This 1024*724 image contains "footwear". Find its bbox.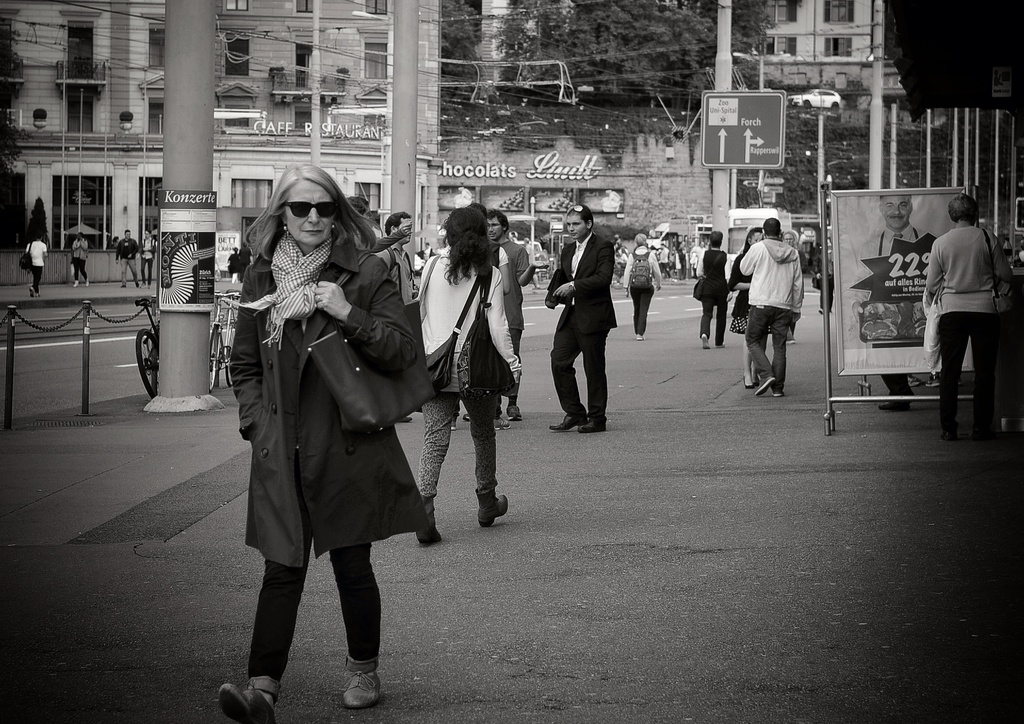
{"left": 785, "top": 335, "right": 797, "bottom": 346}.
